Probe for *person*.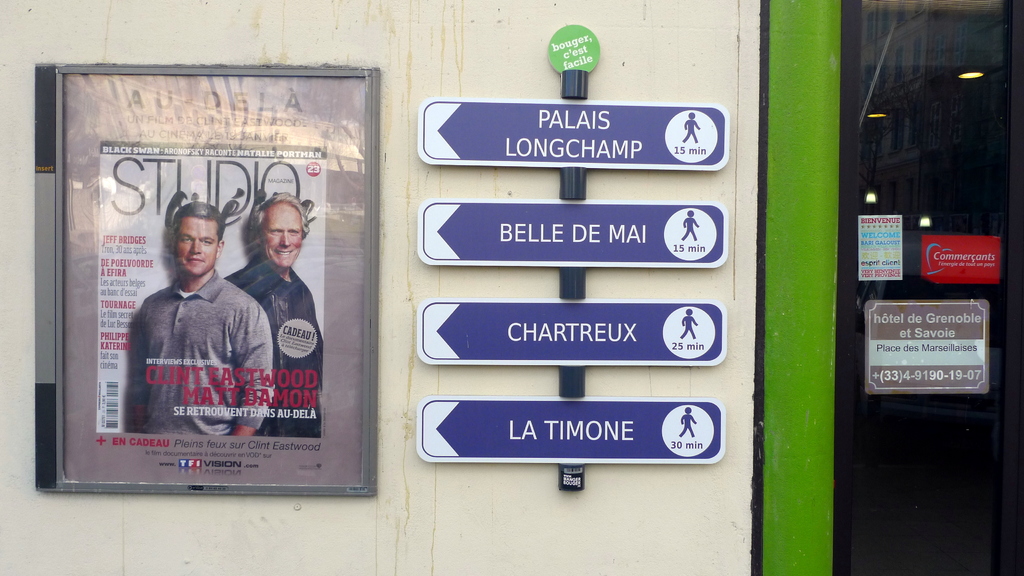
Probe result: (x1=134, y1=179, x2=255, y2=430).
